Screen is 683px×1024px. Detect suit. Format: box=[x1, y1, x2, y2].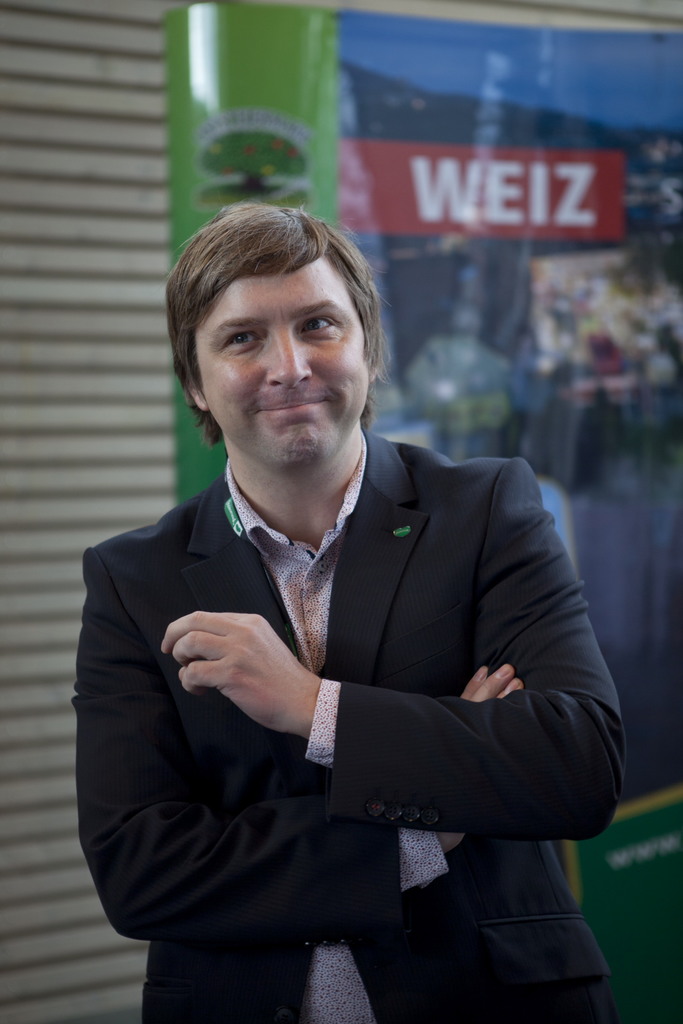
box=[89, 380, 609, 946].
